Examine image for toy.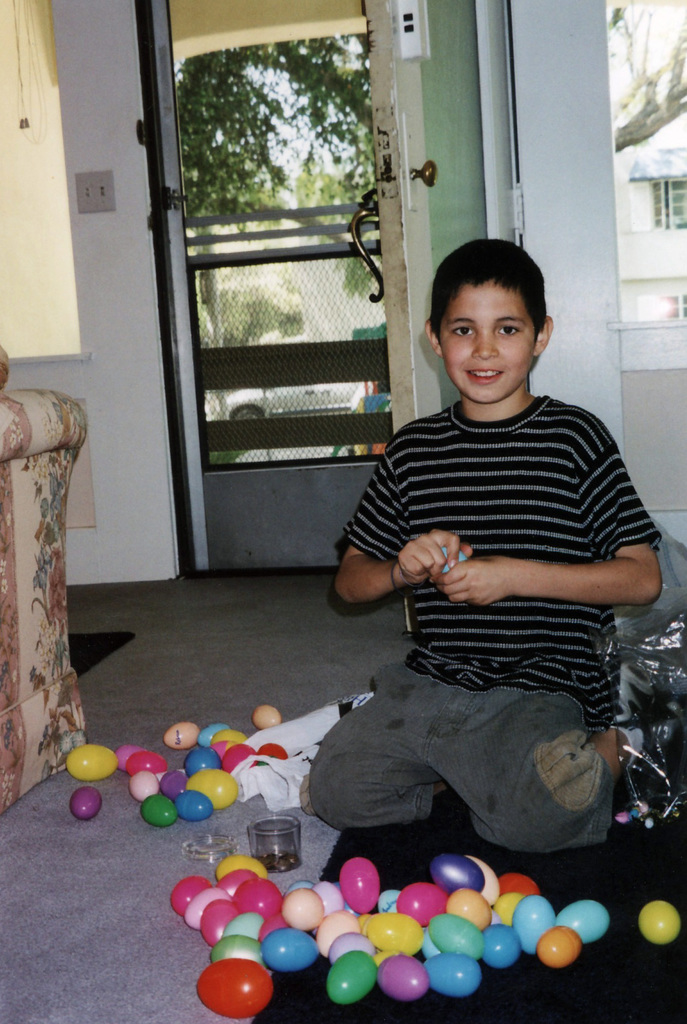
Examination result: [left=465, top=849, right=509, bottom=912].
